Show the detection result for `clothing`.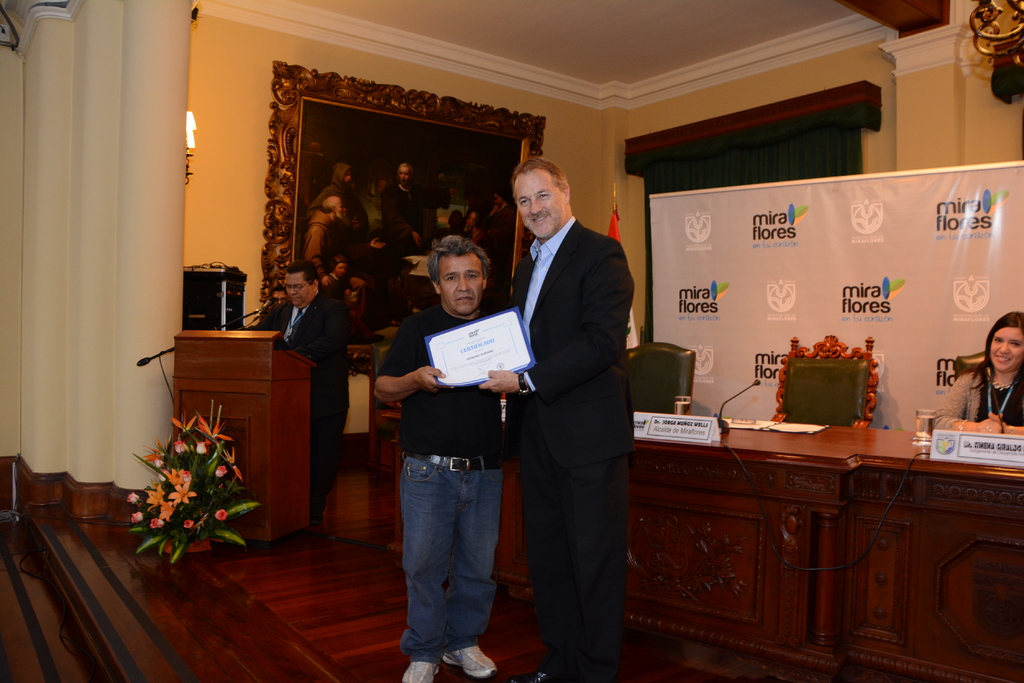
left=245, top=291, right=350, bottom=504.
